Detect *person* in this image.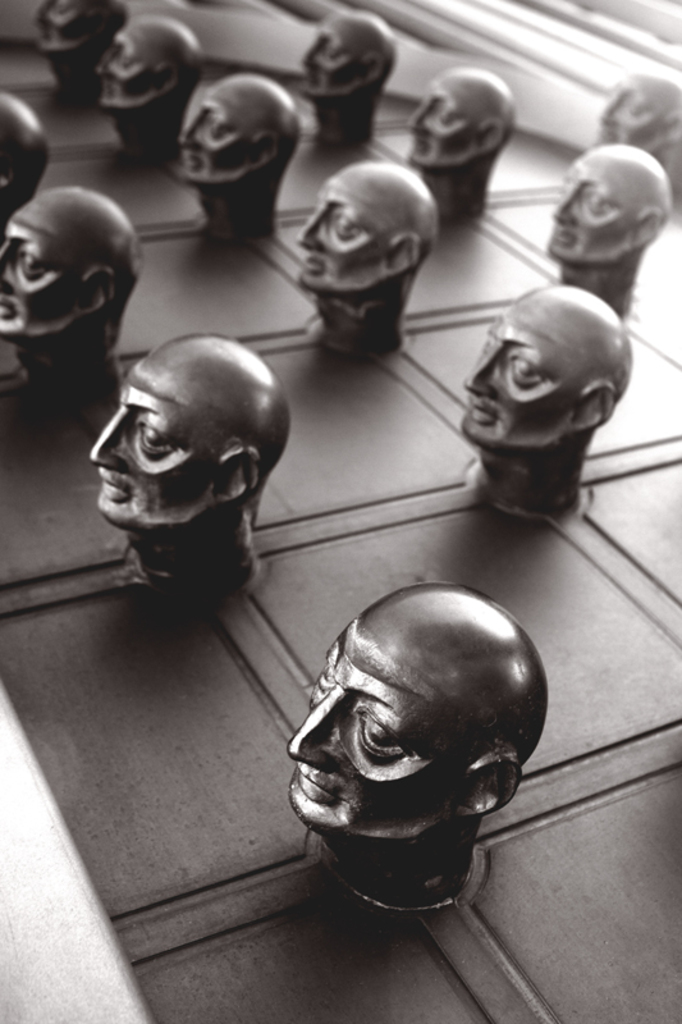
Detection: {"x1": 456, "y1": 266, "x2": 635, "y2": 529}.
